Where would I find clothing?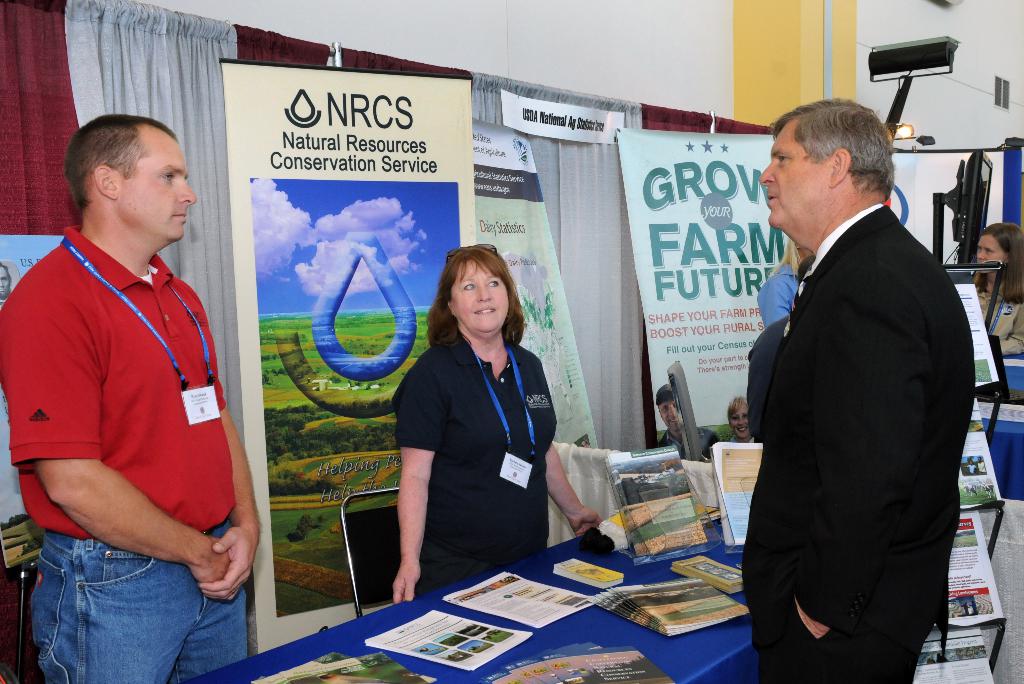
At region(758, 257, 799, 326).
